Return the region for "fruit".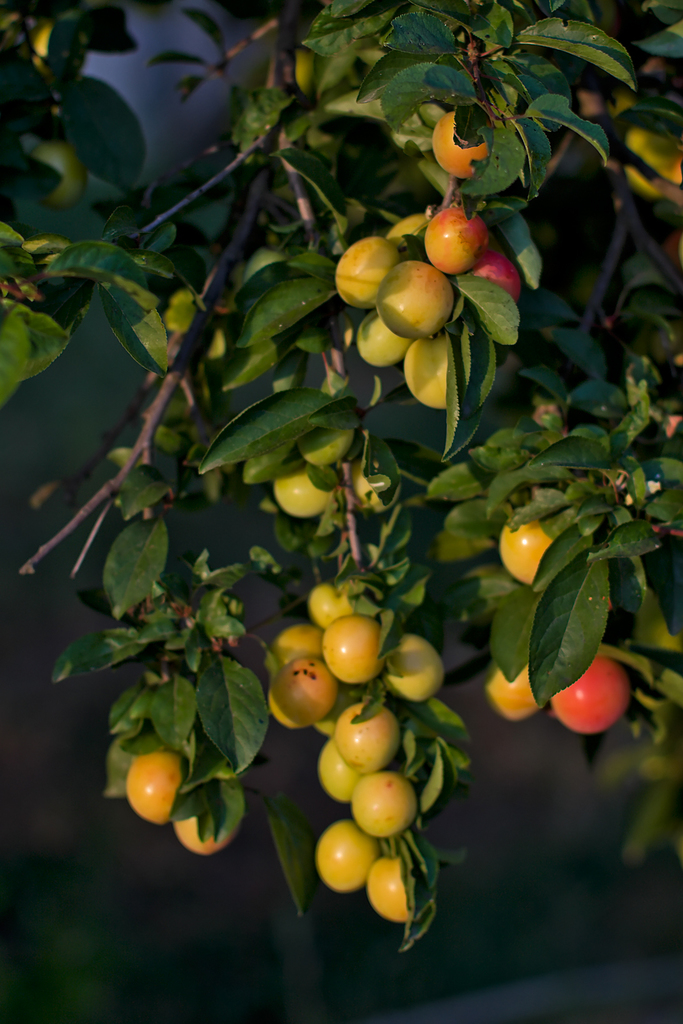
{"left": 482, "top": 657, "right": 545, "bottom": 725}.
